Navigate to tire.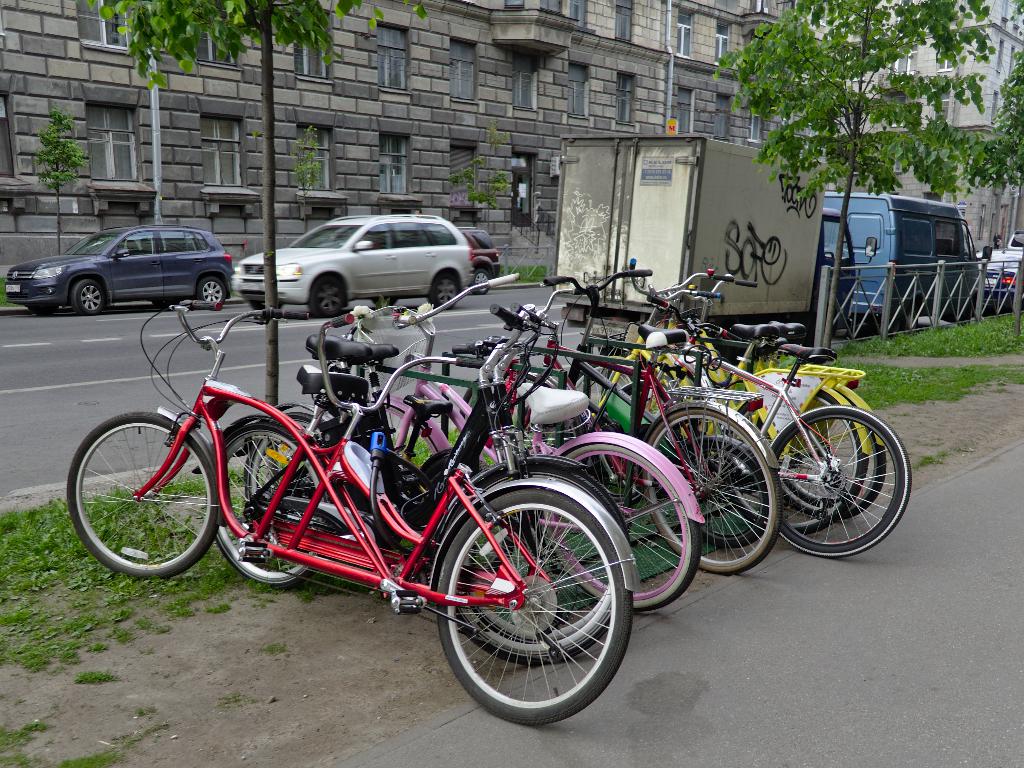
Navigation target: 248 300 282 314.
